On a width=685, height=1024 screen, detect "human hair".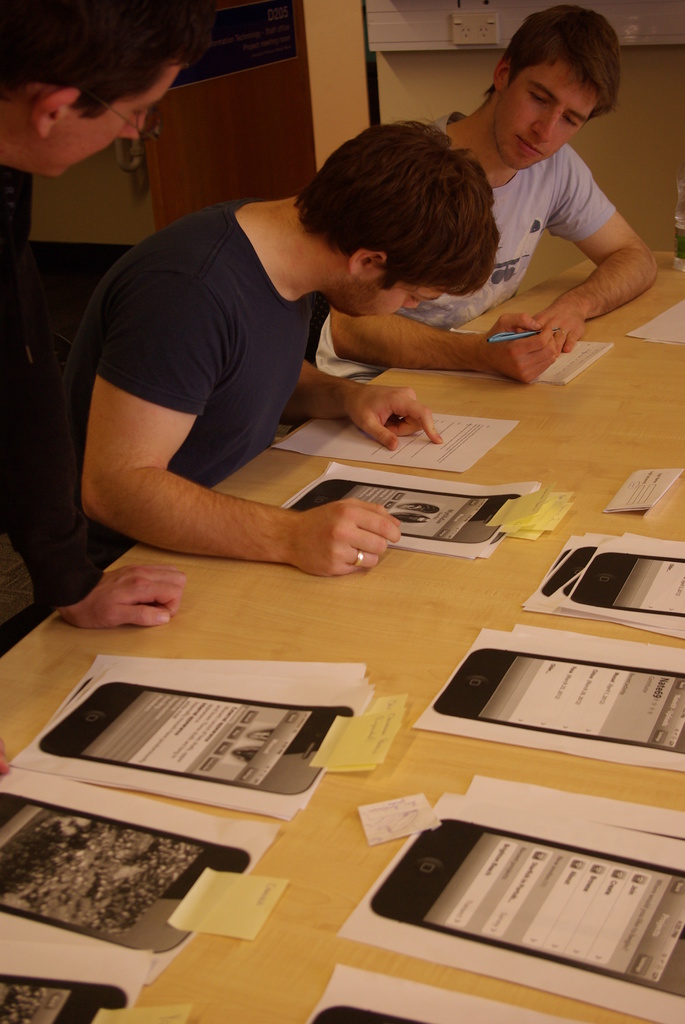
[0,0,220,124].
